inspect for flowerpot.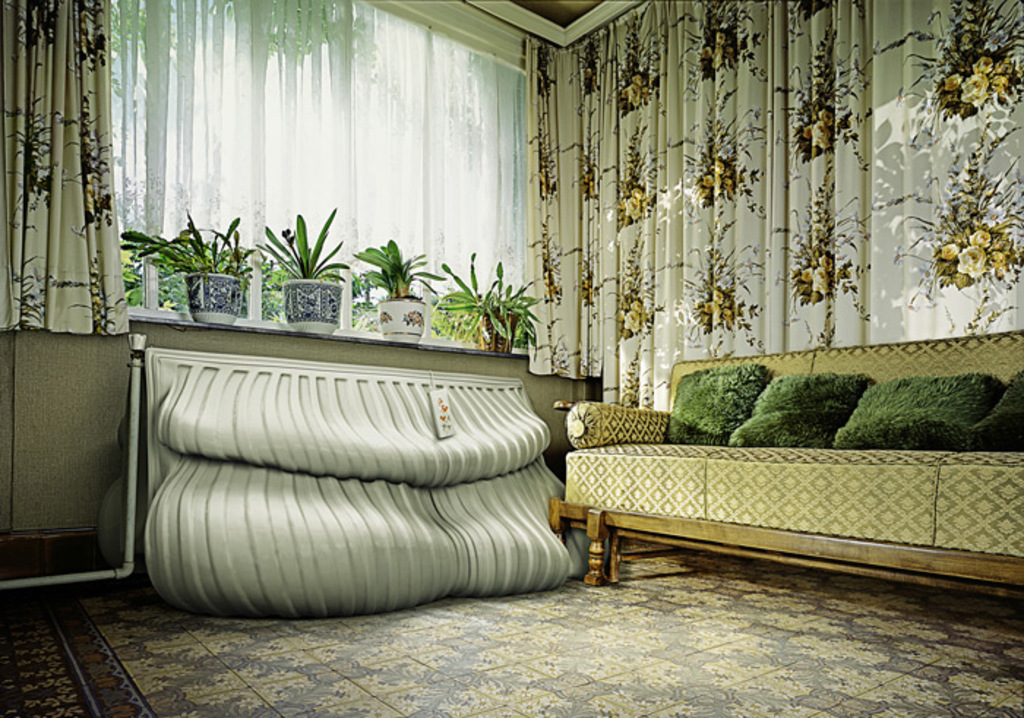
Inspection: region(282, 275, 344, 332).
